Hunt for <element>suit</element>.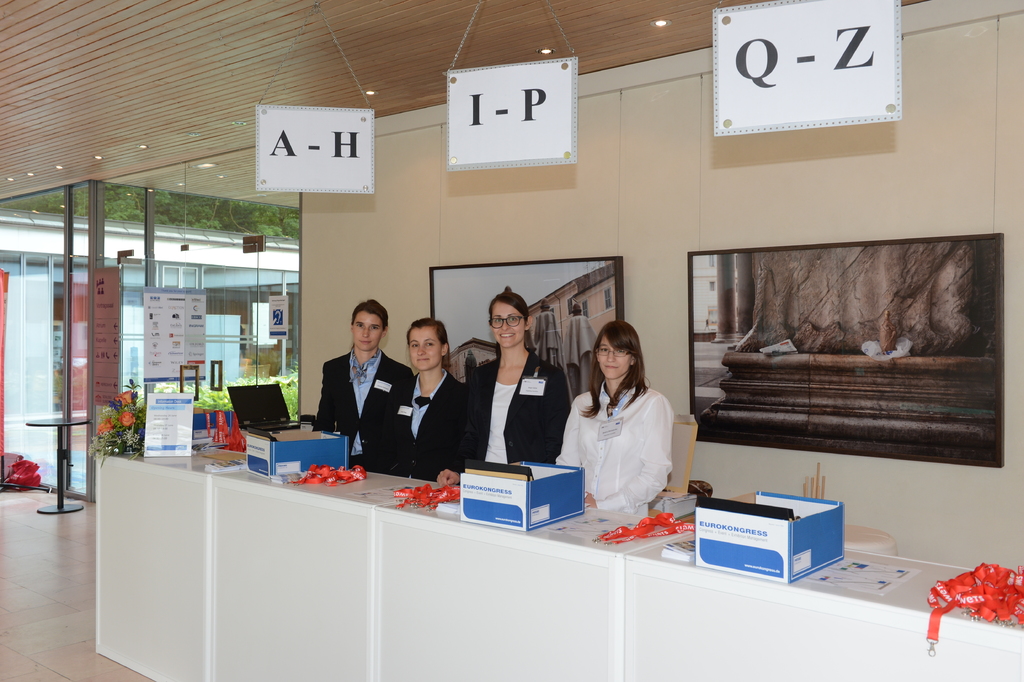
Hunted down at 465:353:564:465.
